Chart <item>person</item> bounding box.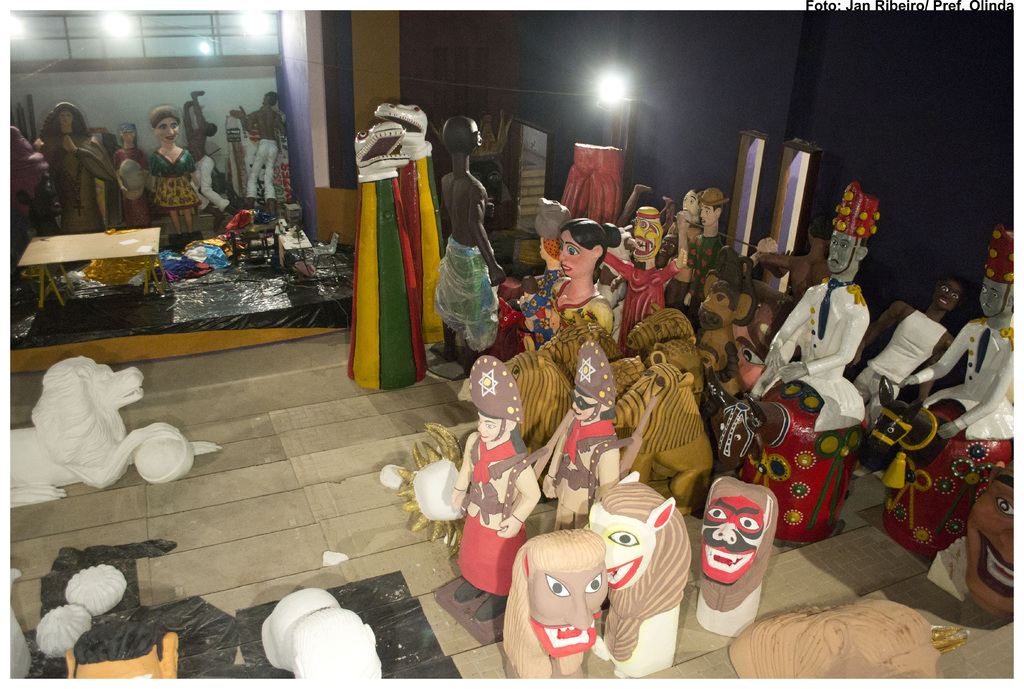
Charted: 33/102/116/236.
